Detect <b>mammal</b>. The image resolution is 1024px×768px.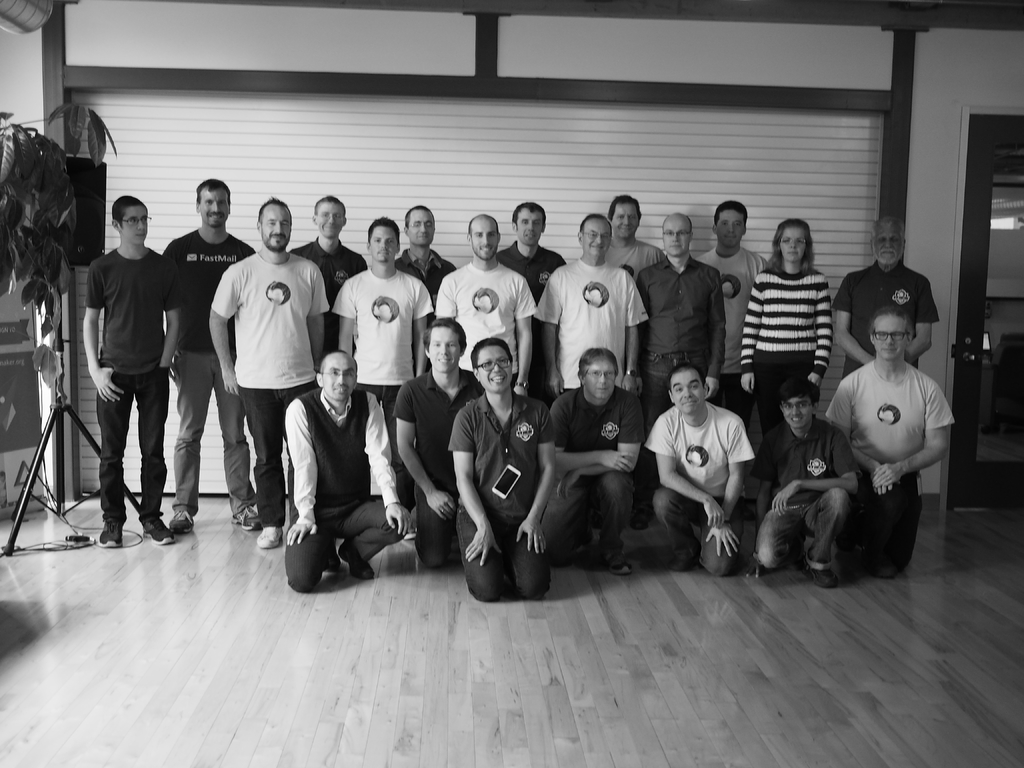
826/298/957/575.
